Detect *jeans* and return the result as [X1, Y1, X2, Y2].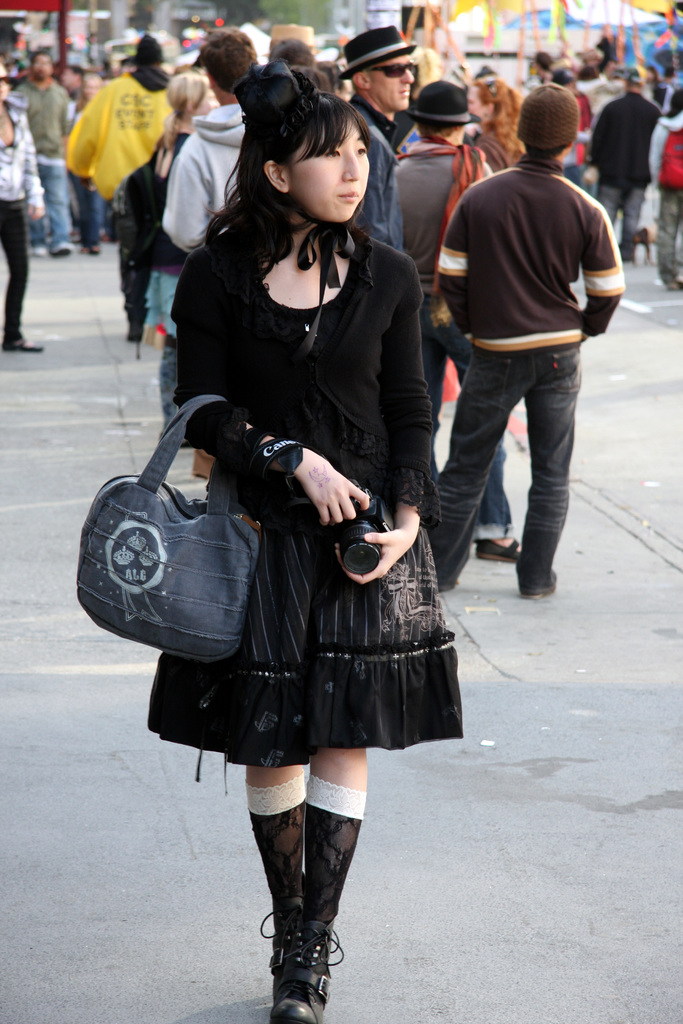
[43, 165, 70, 249].
